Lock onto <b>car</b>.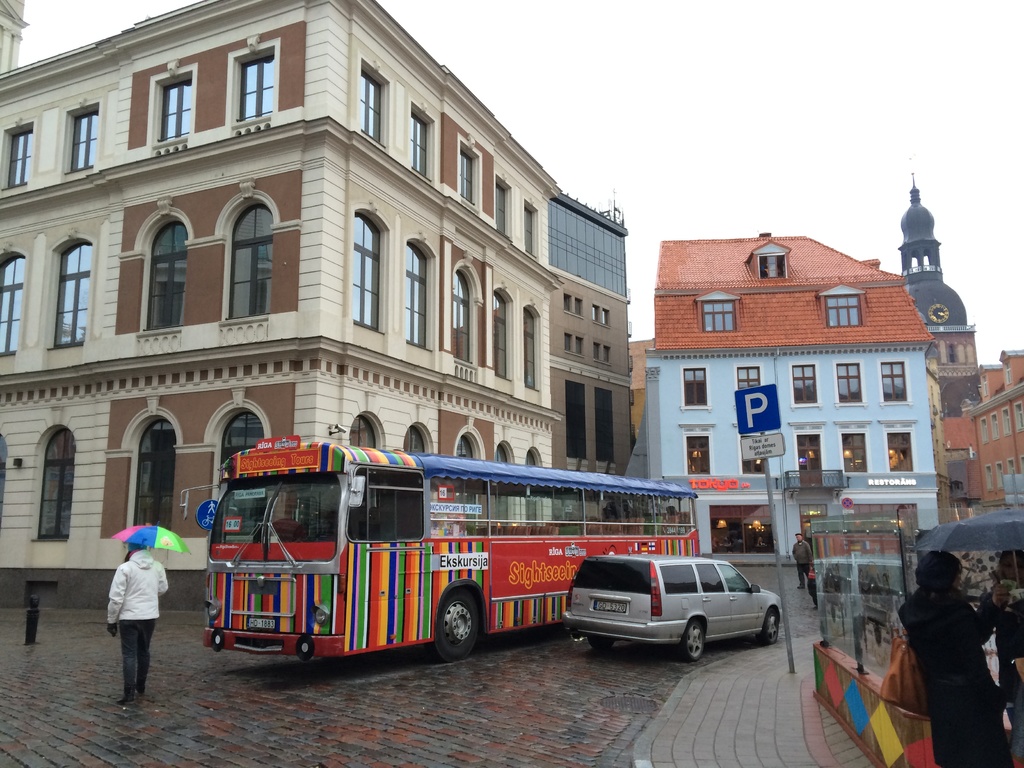
Locked: bbox(566, 556, 787, 662).
